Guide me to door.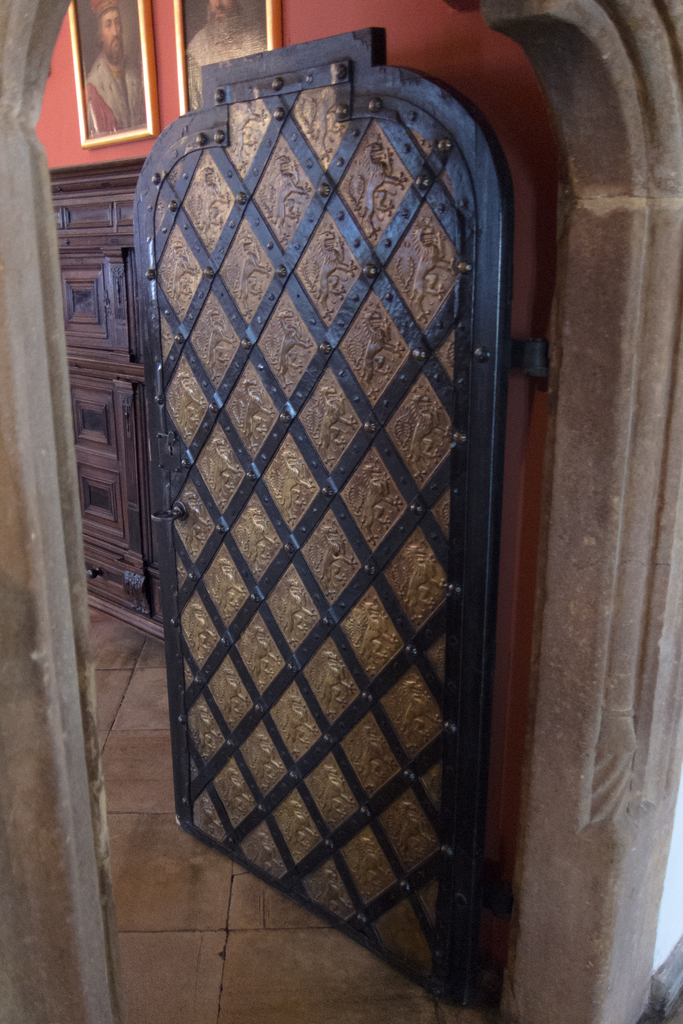
Guidance: x1=64 y1=92 x2=529 y2=990.
